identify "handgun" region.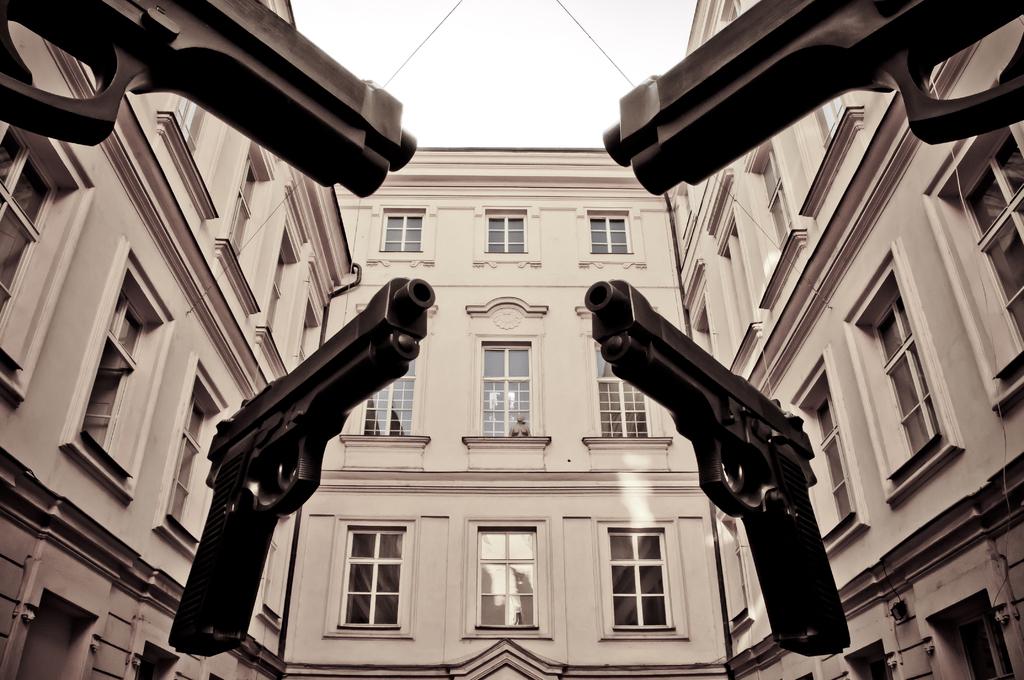
Region: 168 277 437 656.
